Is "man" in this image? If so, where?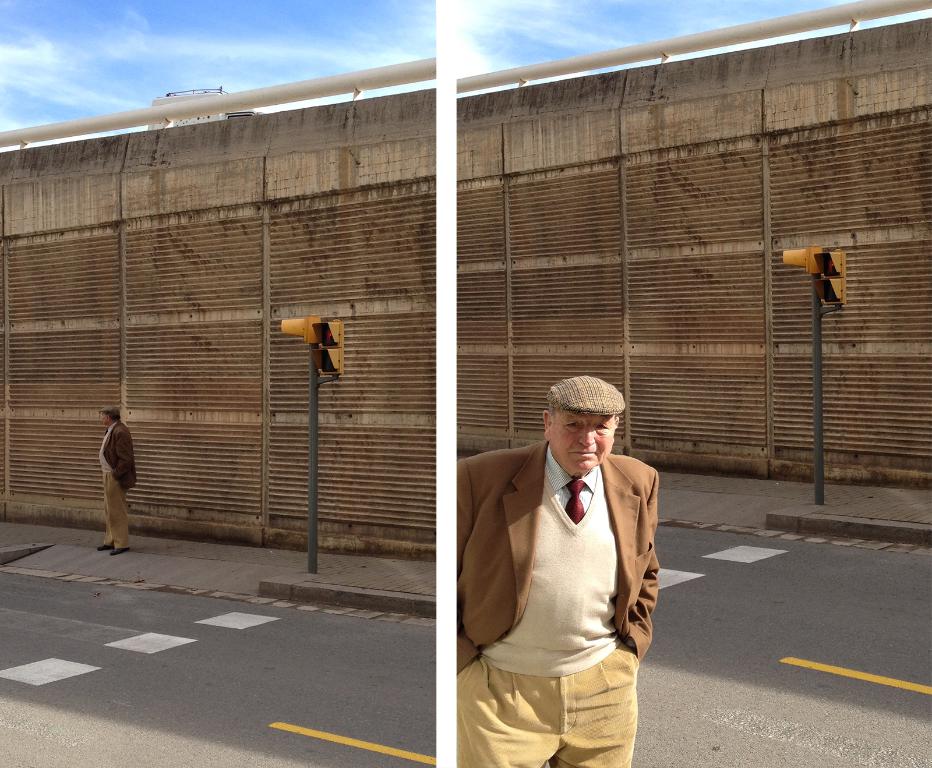
Yes, at <region>467, 379, 677, 741</region>.
